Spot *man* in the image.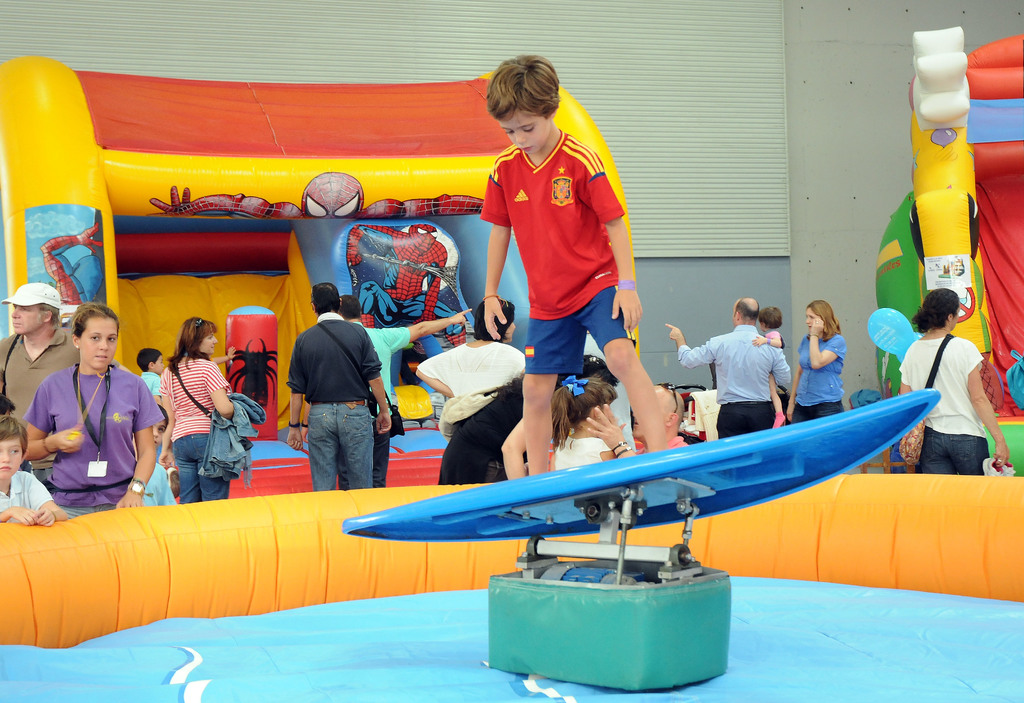
*man* found at [152, 174, 485, 222].
